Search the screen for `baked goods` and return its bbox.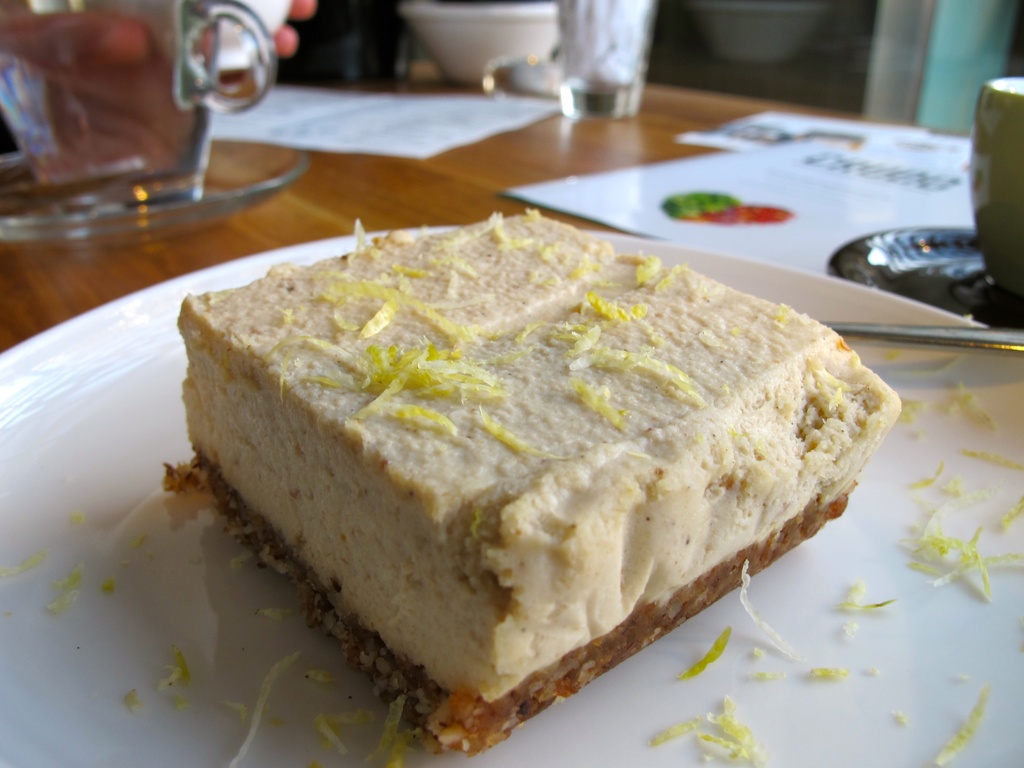
Found: 145 210 883 767.
